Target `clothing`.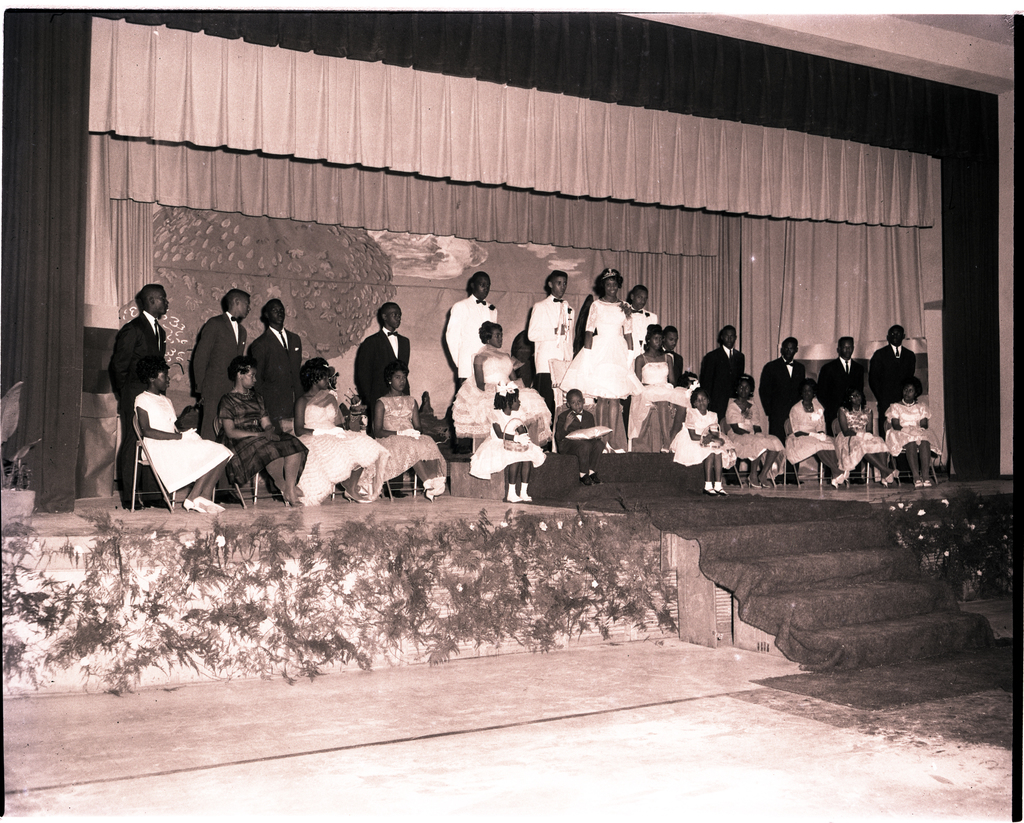
Target region: <region>665, 401, 734, 468</region>.
